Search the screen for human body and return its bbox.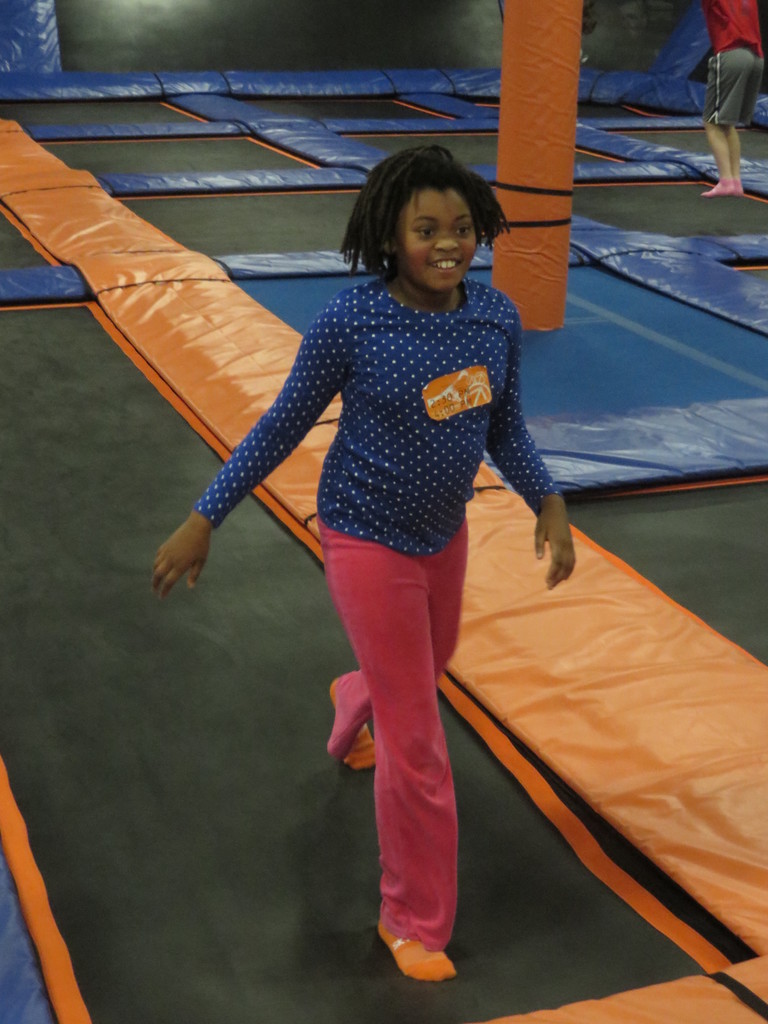
Found: [x1=147, y1=61, x2=554, y2=959].
